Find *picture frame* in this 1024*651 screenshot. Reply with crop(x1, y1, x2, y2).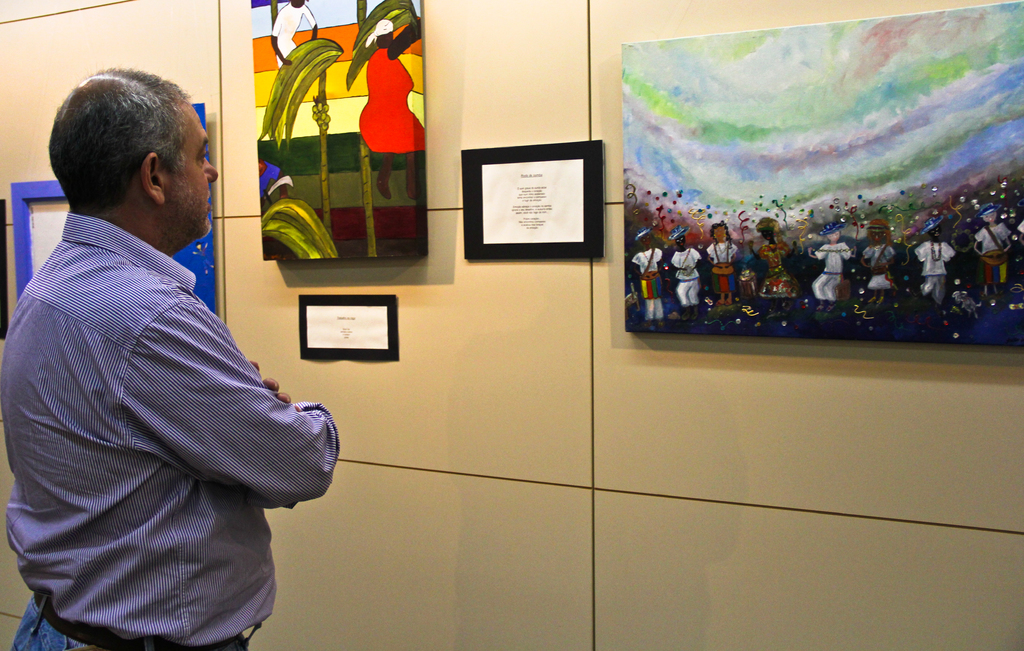
crop(2, 177, 79, 306).
